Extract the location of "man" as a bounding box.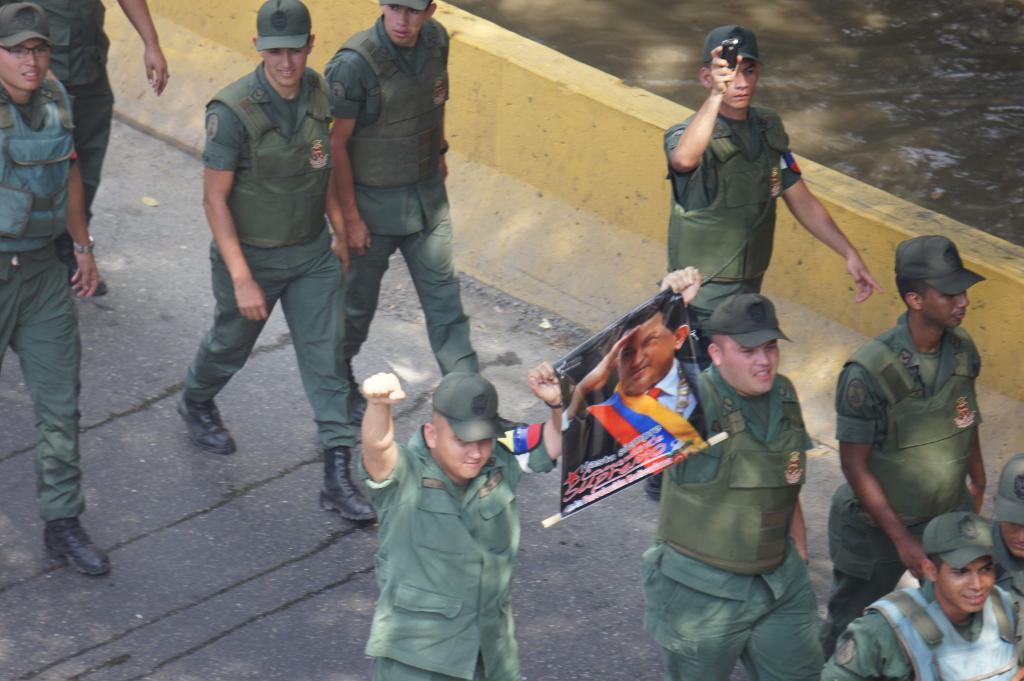
bbox=(829, 235, 988, 645).
